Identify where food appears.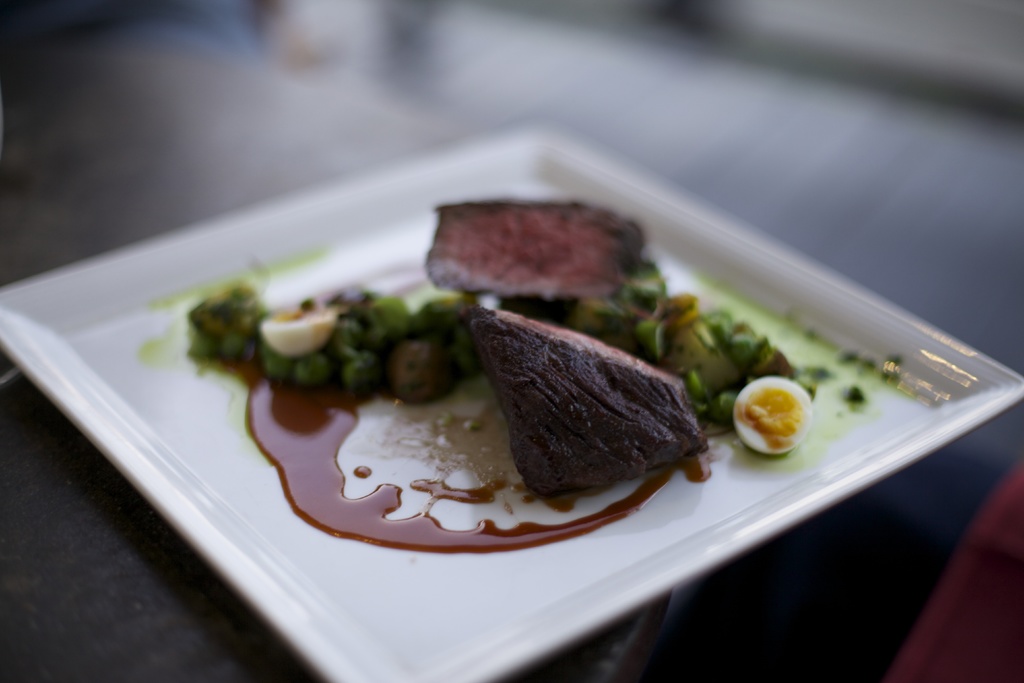
Appears at left=464, top=307, right=710, bottom=501.
